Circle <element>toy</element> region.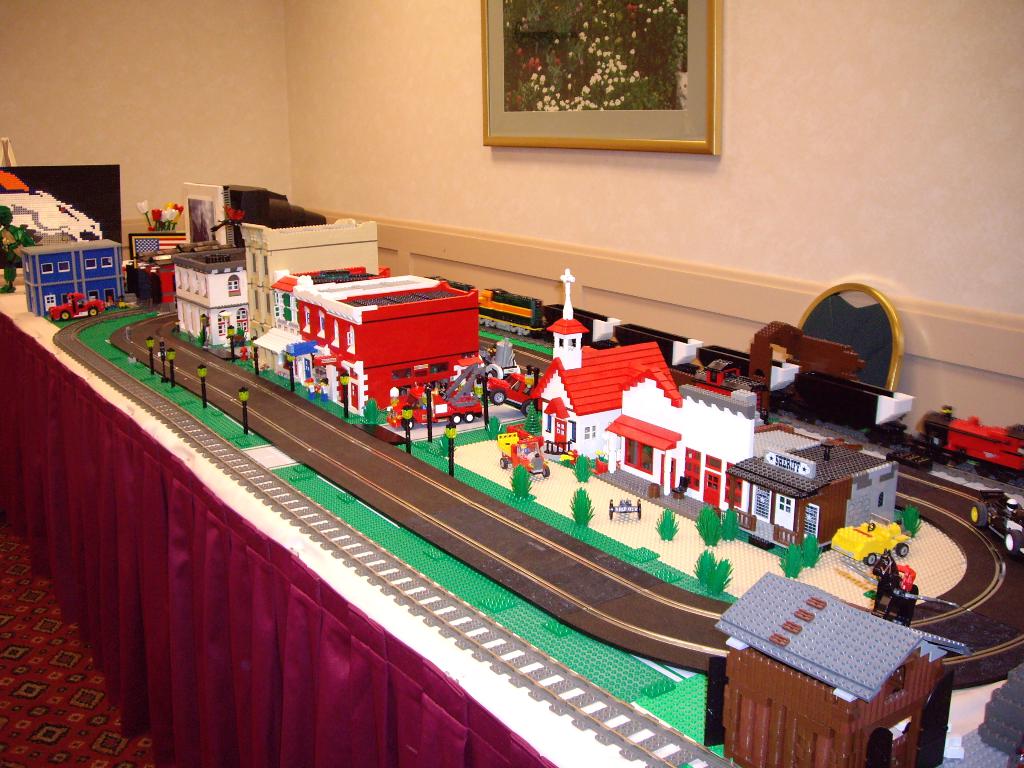
Region: l=826, t=523, r=908, b=568.
